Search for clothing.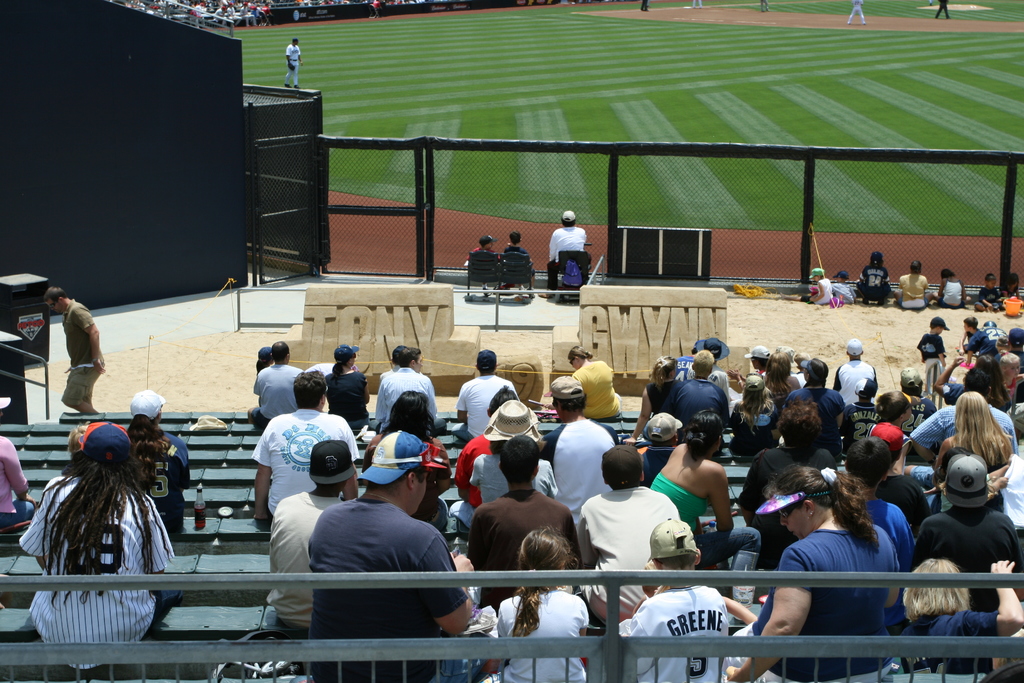
Found at crop(692, 0, 703, 12).
